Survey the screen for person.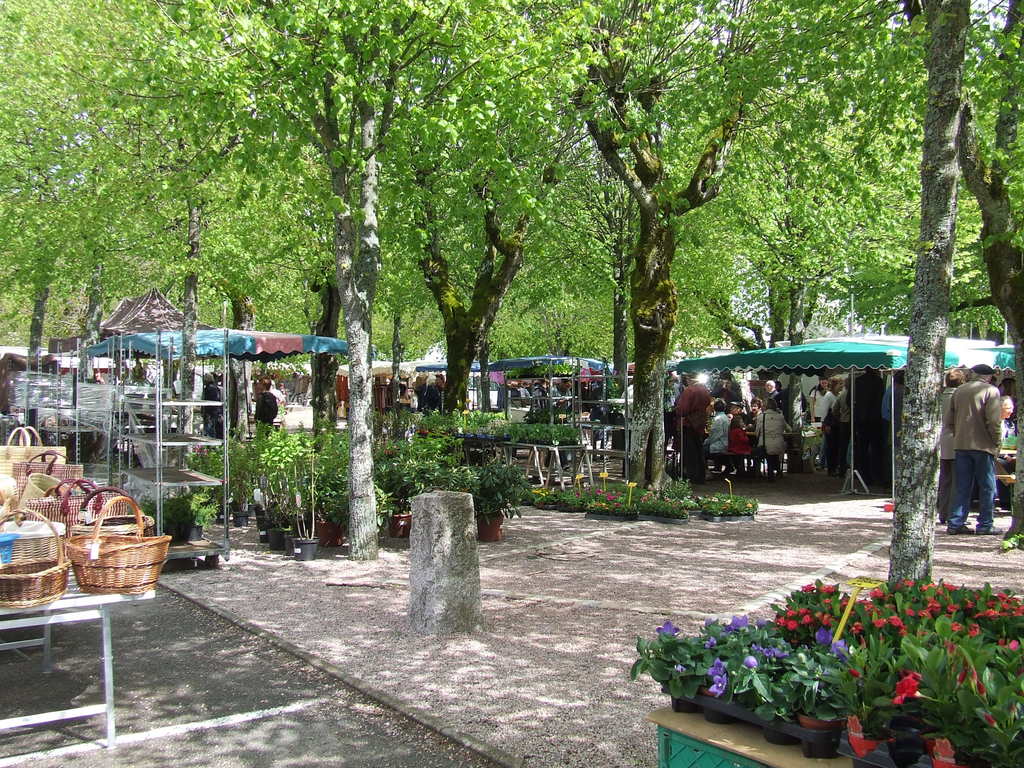
Survey found: bbox=[732, 405, 753, 450].
